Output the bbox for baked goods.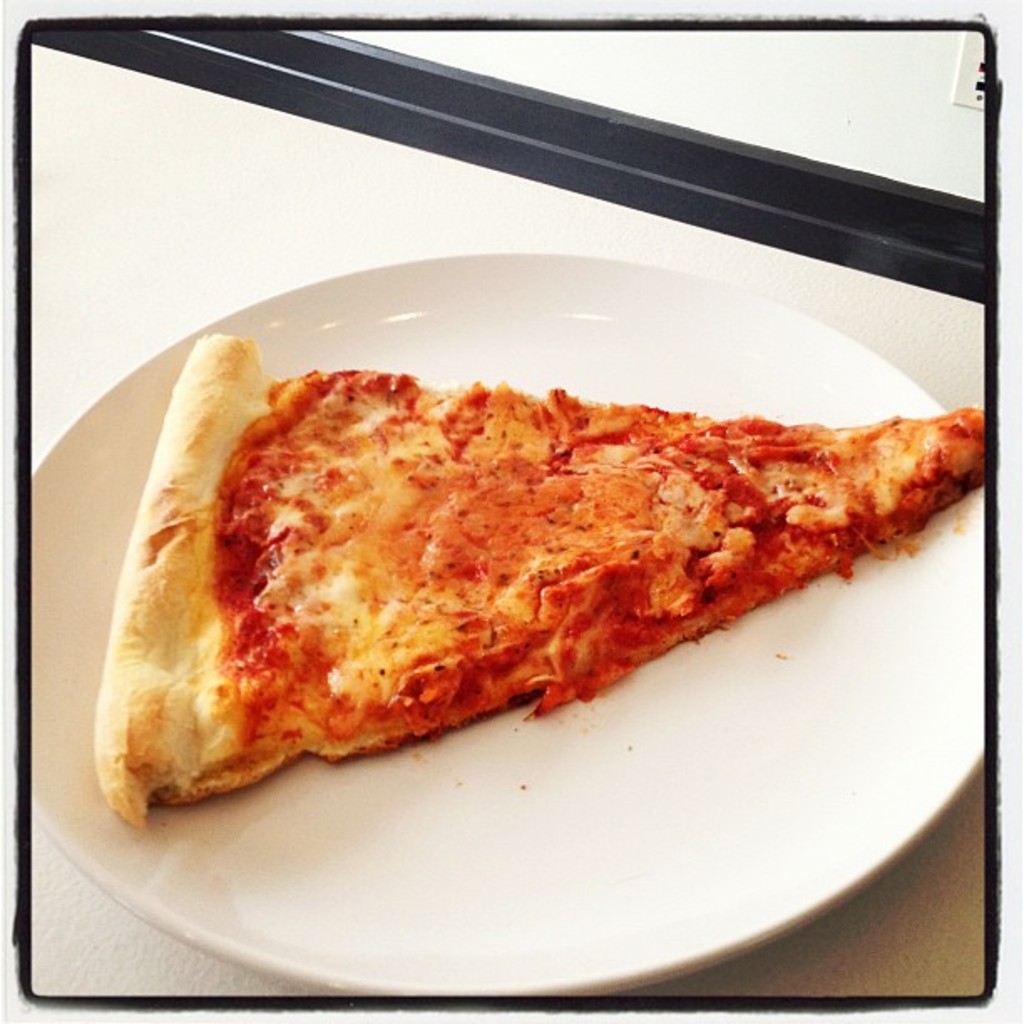
crop(102, 330, 942, 812).
